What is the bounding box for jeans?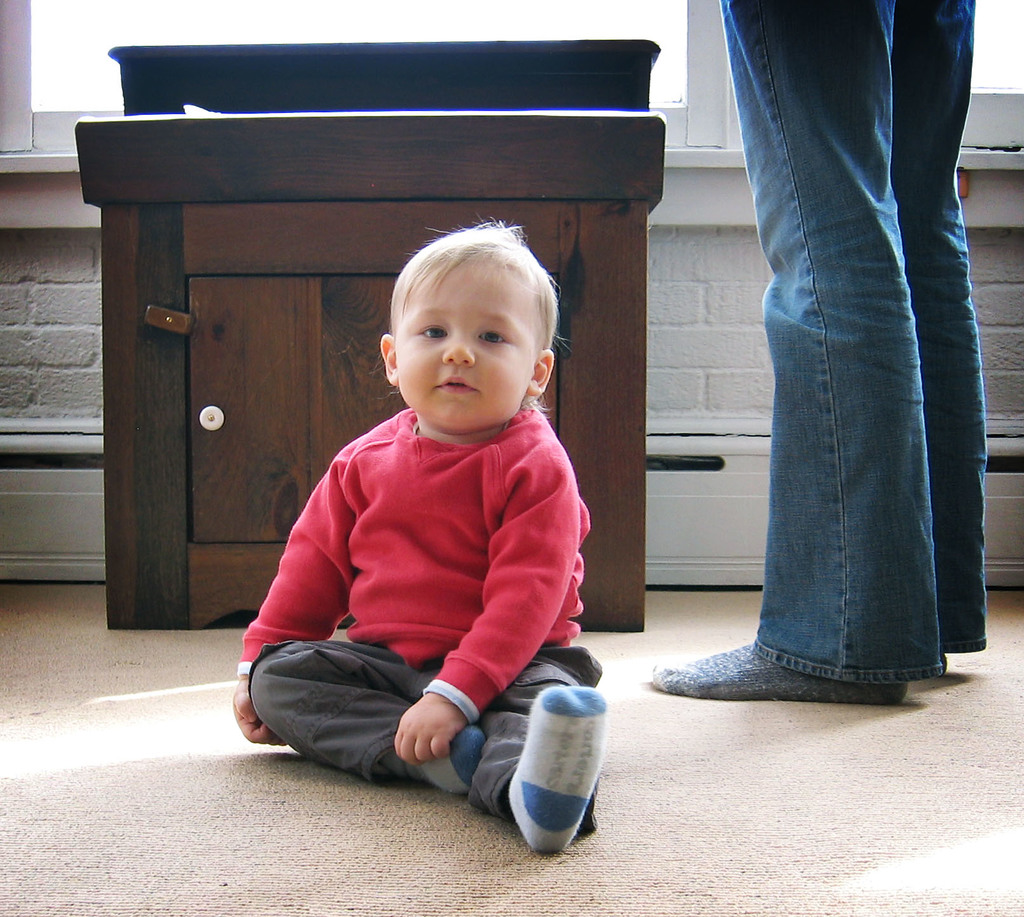
{"x1": 225, "y1": 622, "x2": 610, "y2": 862}.
